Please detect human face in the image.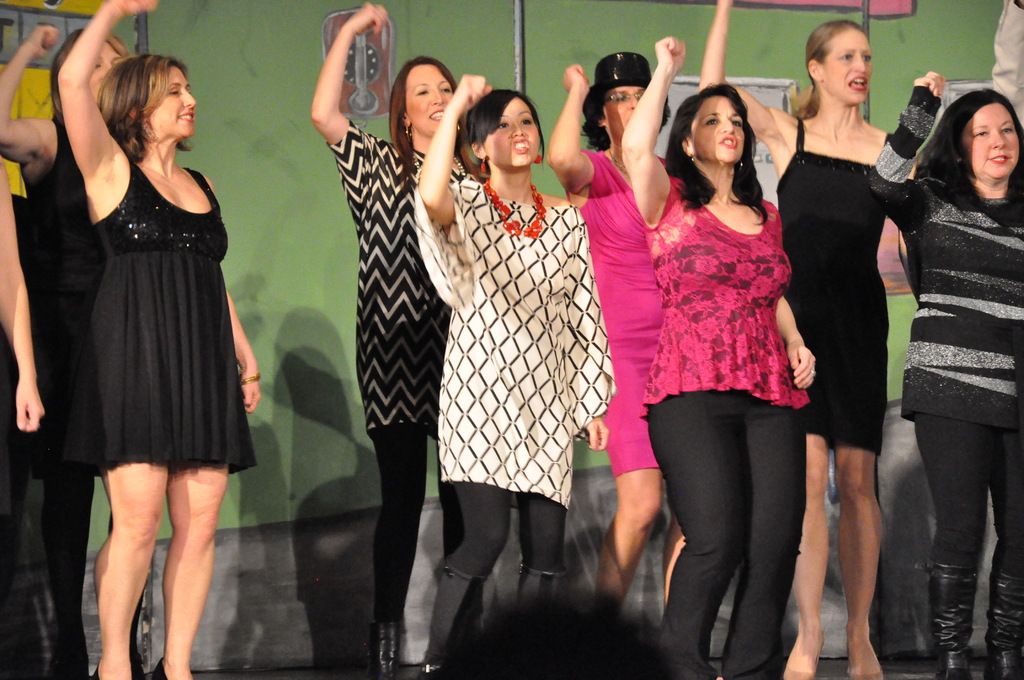
(left=148, top=67, right=198, bottom=137).
